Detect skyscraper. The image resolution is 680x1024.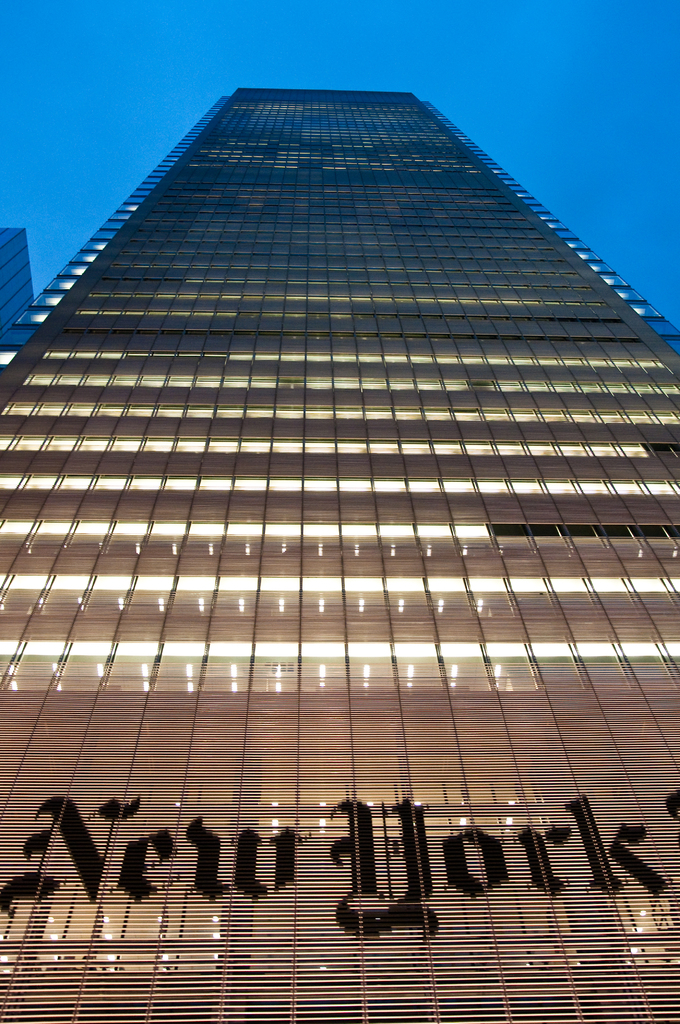
(4,63,641,884).
